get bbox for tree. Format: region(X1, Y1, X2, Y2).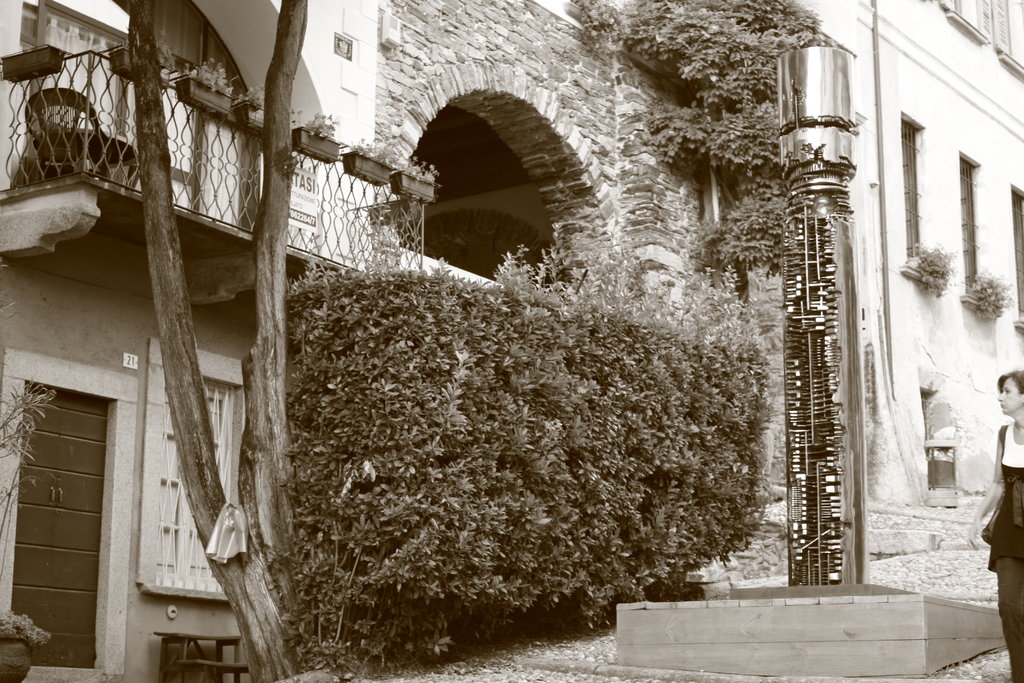
region(575, 0, 820, 292).
